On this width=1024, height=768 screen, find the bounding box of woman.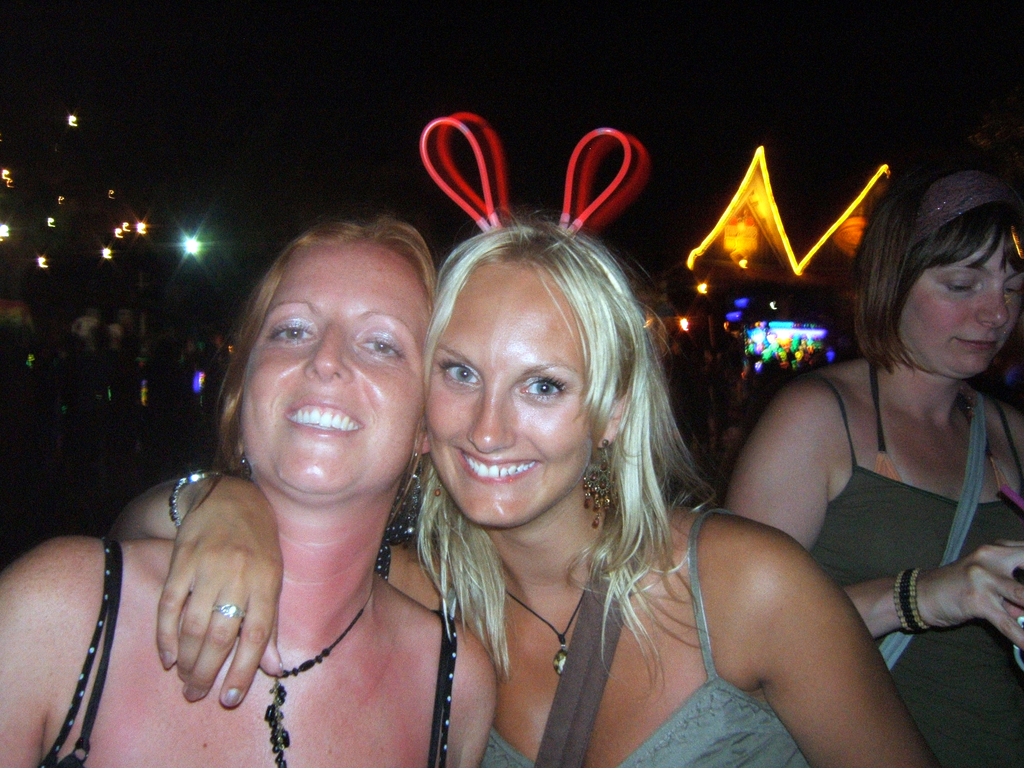
Bounding box: locate(721, 150, 1021, 726).
